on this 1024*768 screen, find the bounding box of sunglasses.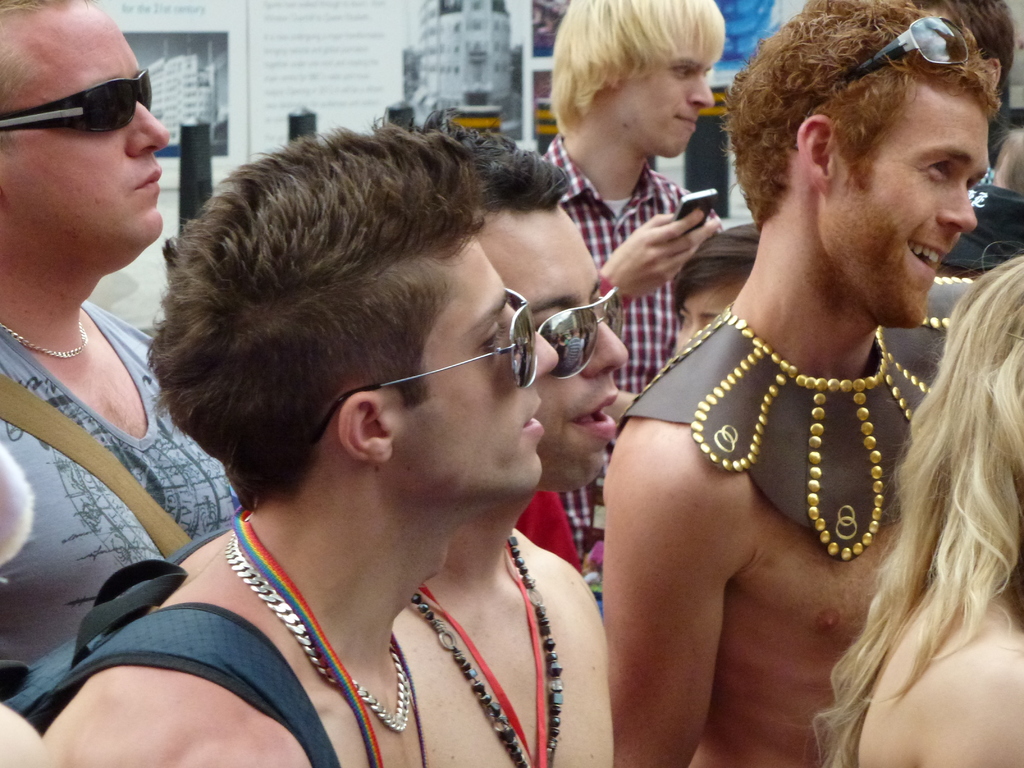
Bounding box: 314/287/531/441.
